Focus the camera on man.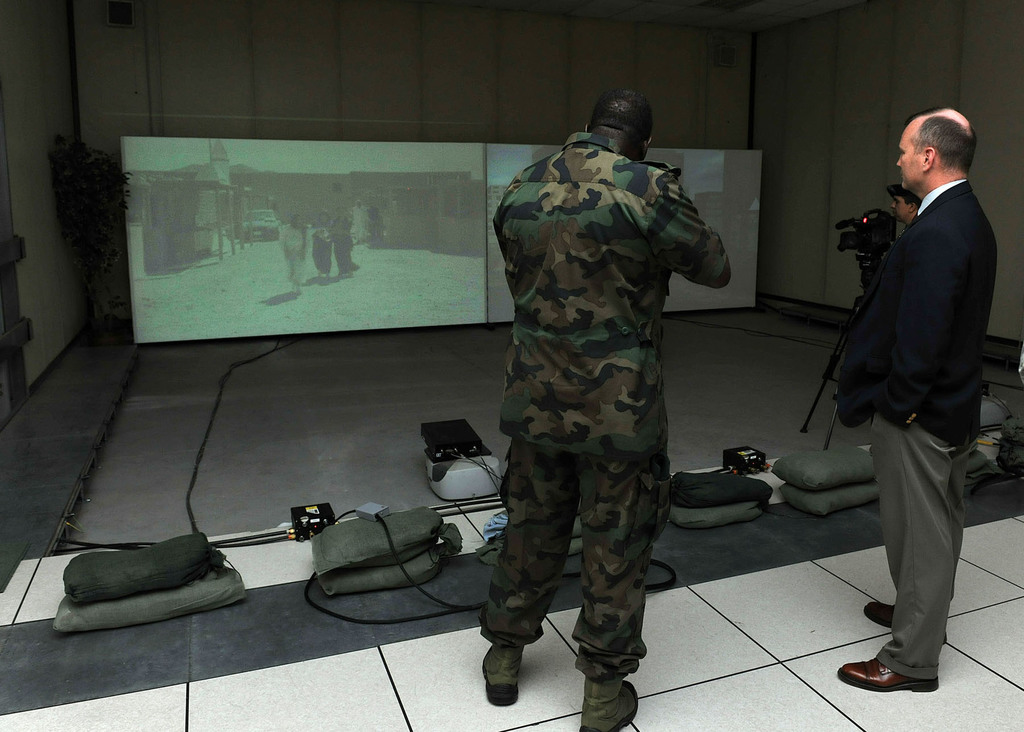
Focus region: 478, 88, 732, 731.
